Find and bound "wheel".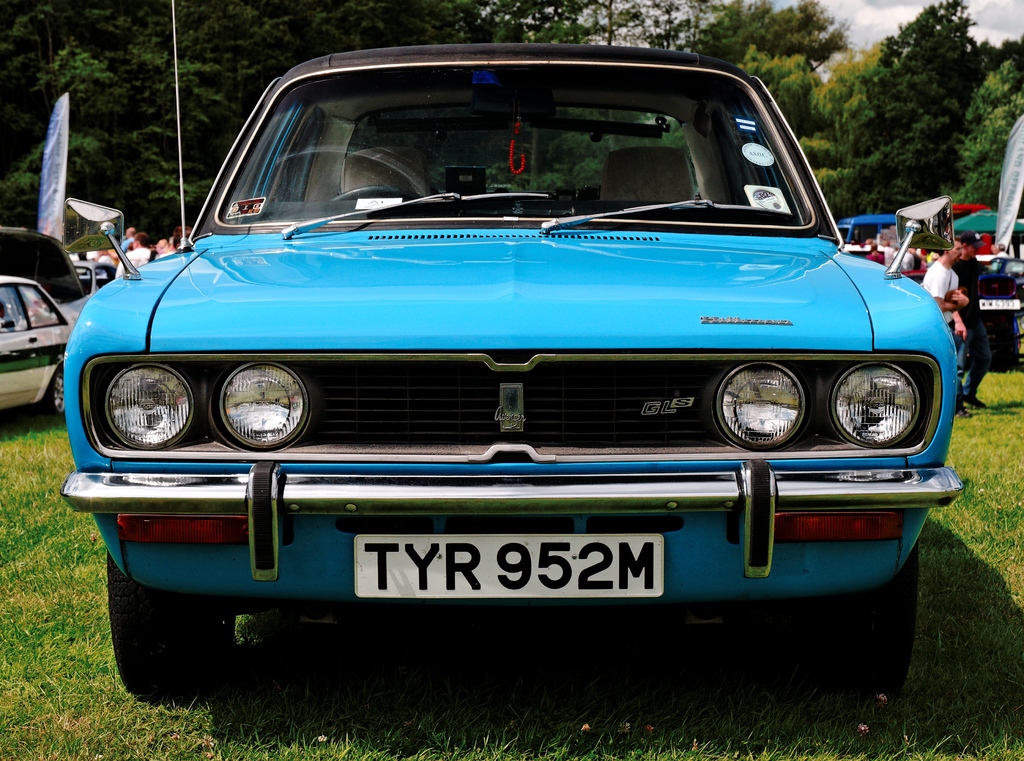
Bound: x1=330 y1=182 x2=408 y2=205.
